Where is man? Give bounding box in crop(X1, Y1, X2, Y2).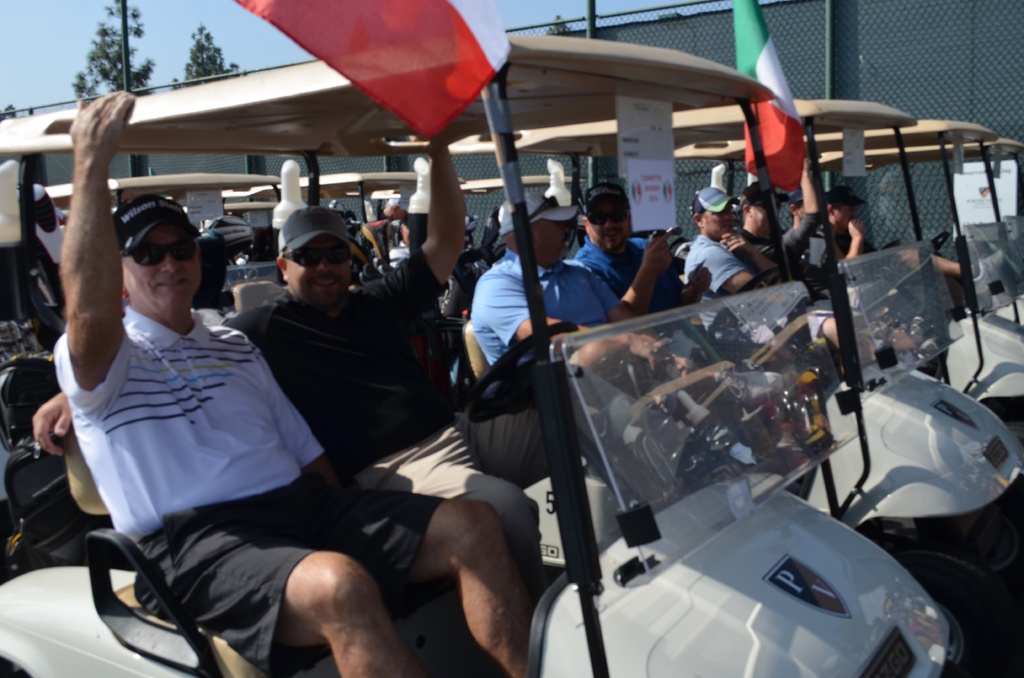
crop(572, 175, 792, 418).
